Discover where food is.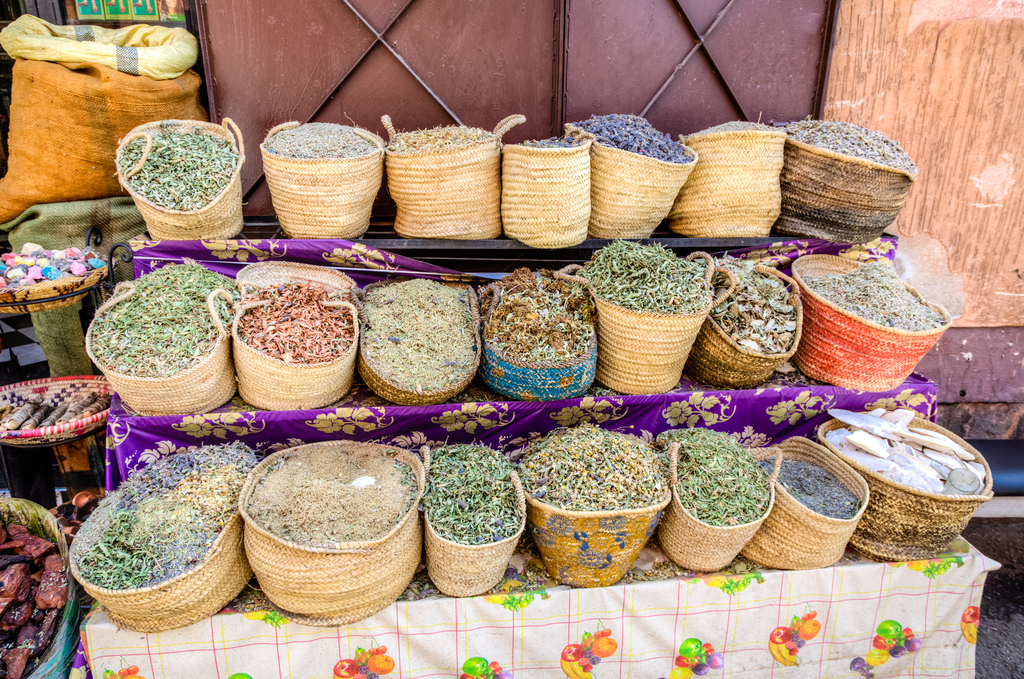
Discovered at box(257, 118, 383, 174).
